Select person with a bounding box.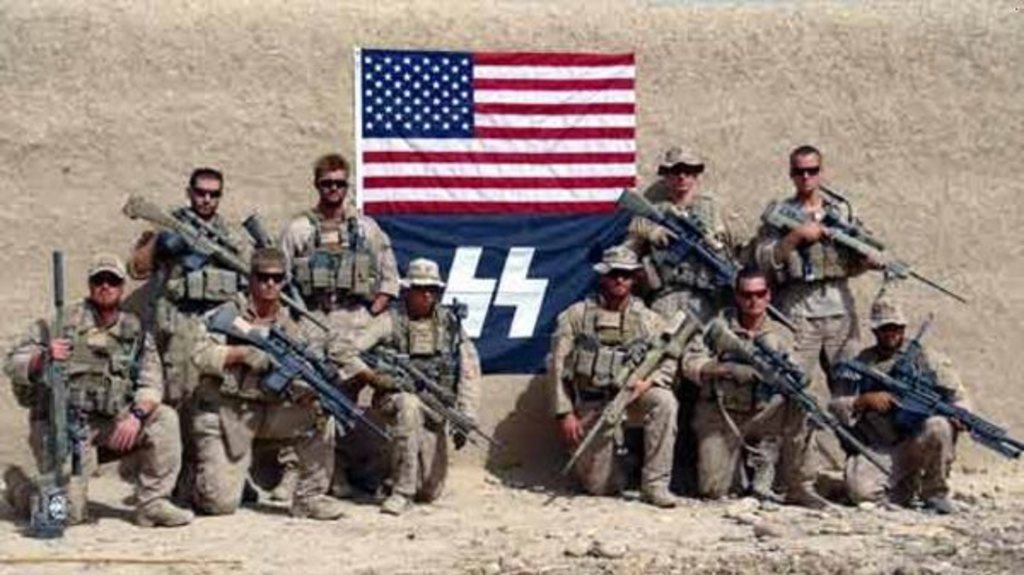
123 162 261 408.
